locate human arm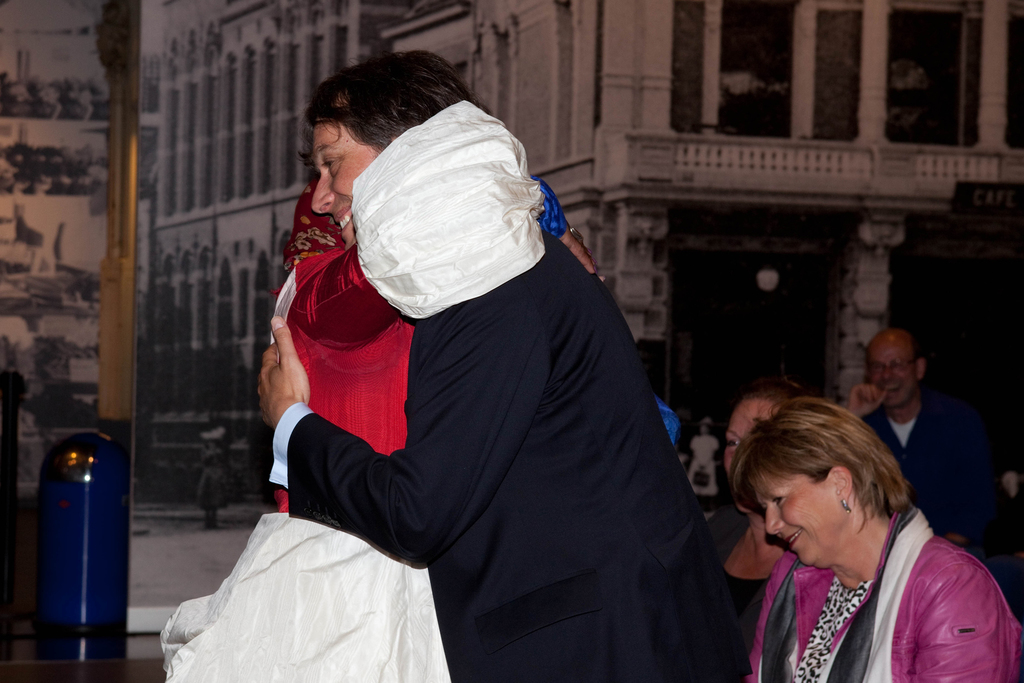
x1=312, y1=170, x2=598, y2=348
